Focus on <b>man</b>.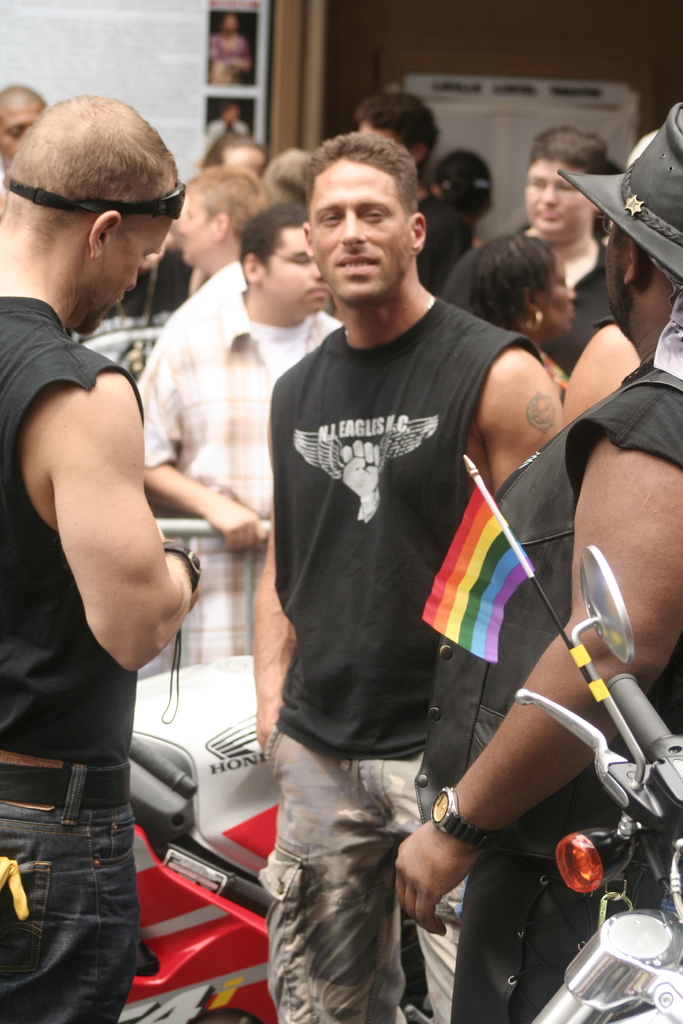
Focused at [left=393, top=100, right=682, bottom=1023].
